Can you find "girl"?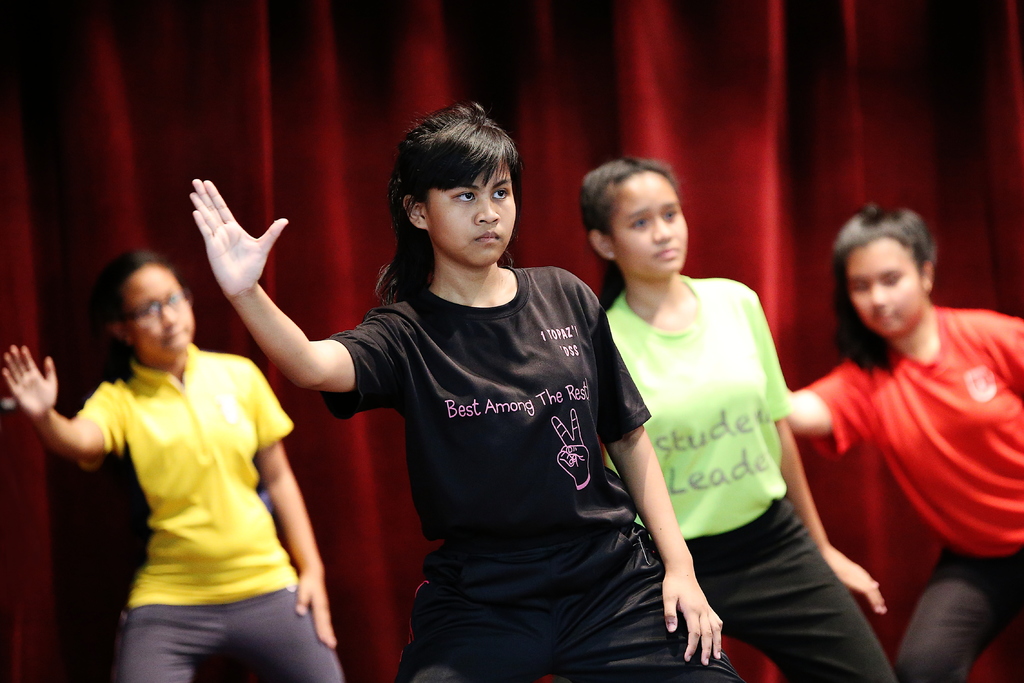
Yes, bounding box: (x1=6, y1=254, x2=341, y2=682).
